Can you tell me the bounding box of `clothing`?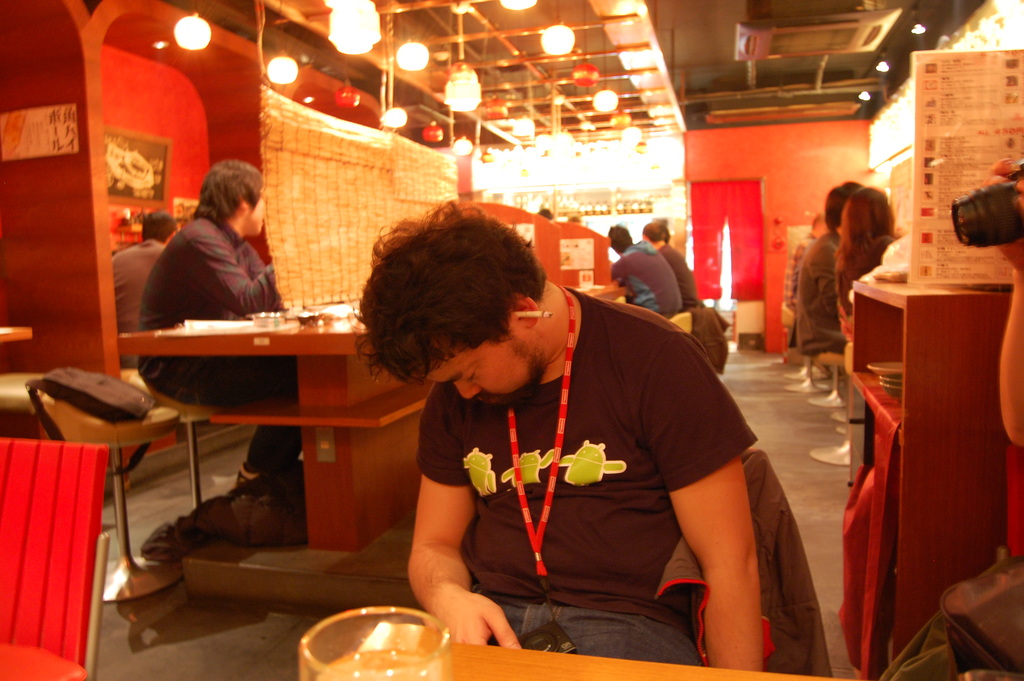
[689, 306, 727, 377].
